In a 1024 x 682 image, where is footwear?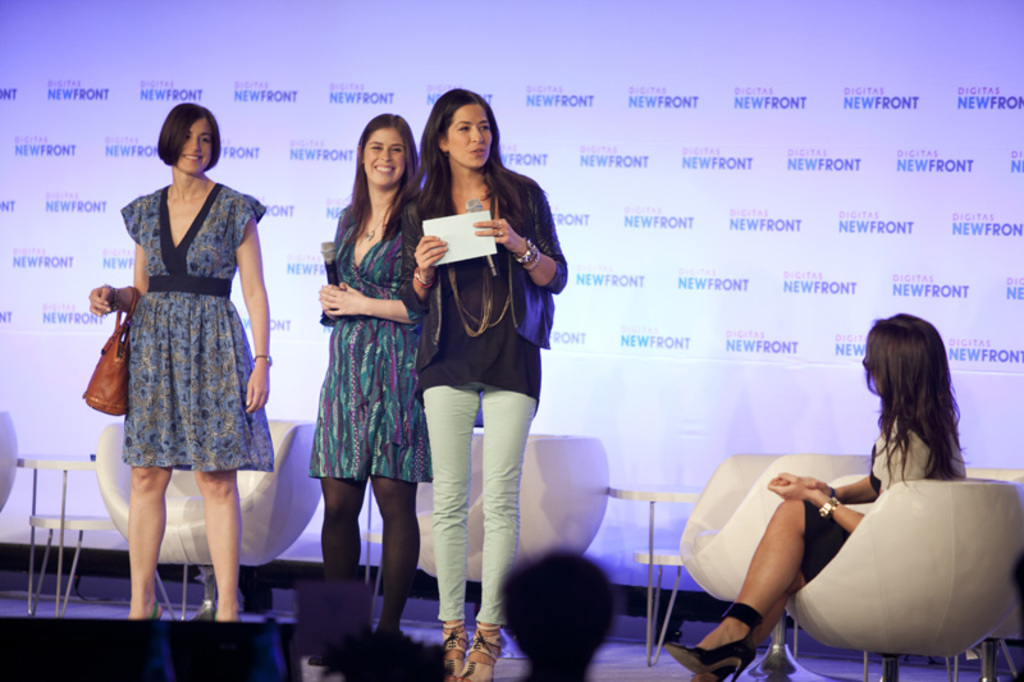
[662, 601, 756, 681].
